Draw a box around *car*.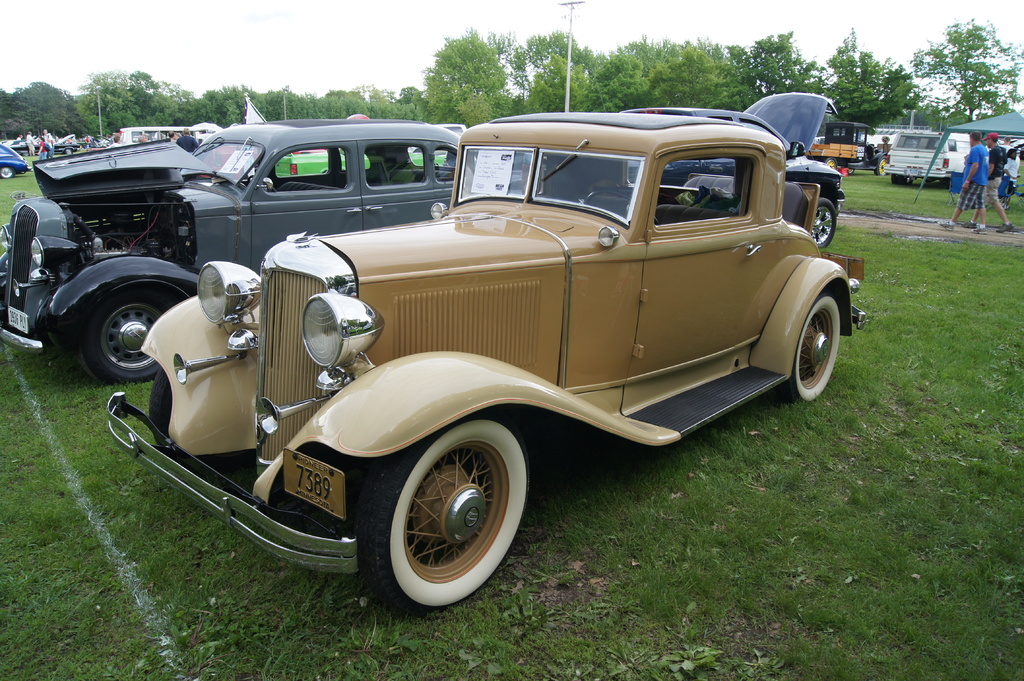
[0, 121, 521, 389].
